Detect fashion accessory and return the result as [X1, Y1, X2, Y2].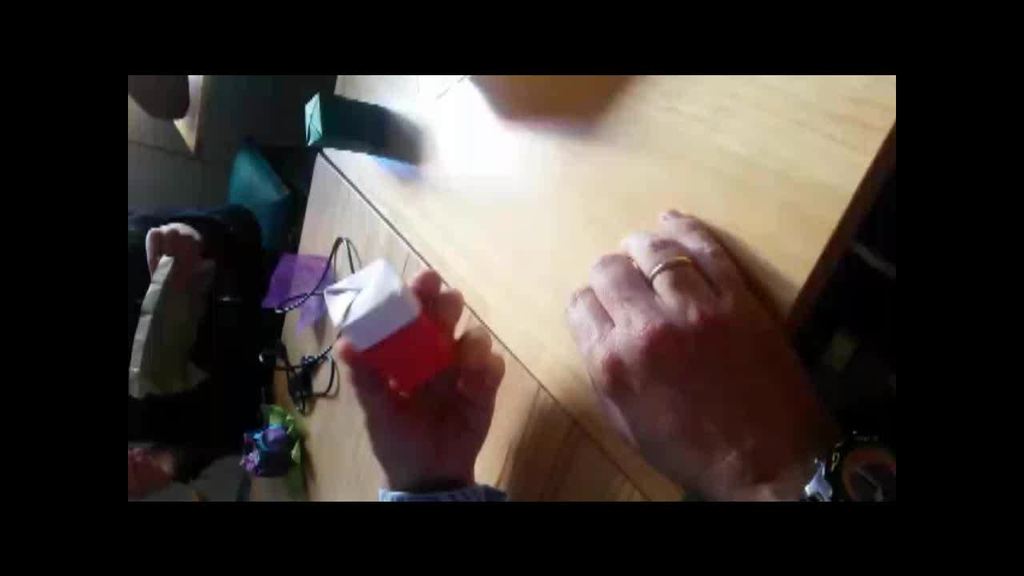
[809, 441, 858, 508].
